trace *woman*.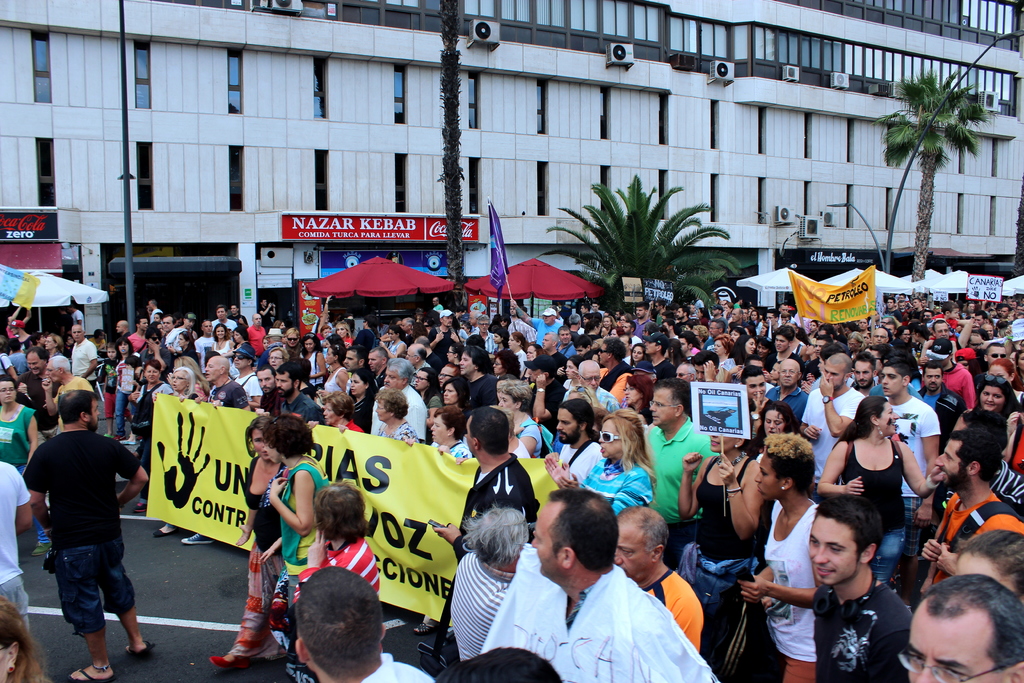
Traced to bbox=[48, 334, 65, 352].
